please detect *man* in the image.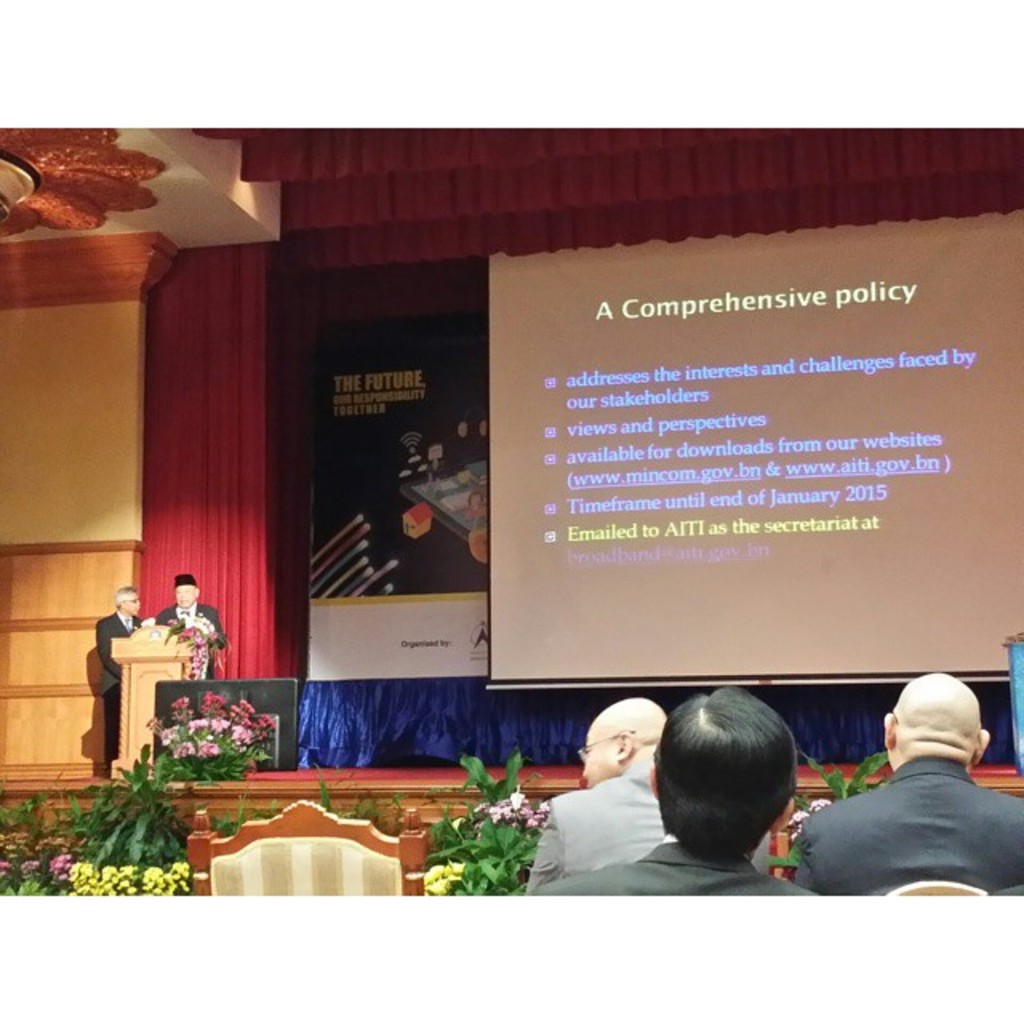
crop(795, 672, 1022, 894).
